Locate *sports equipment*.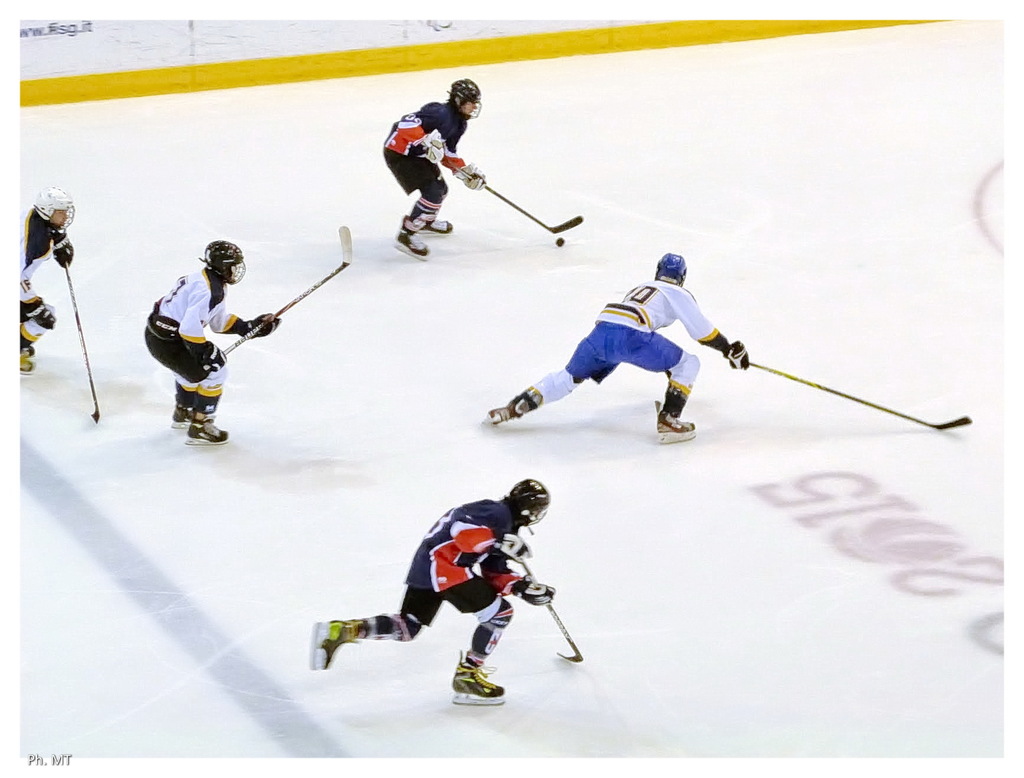
Bounding box: box(196, 241, 246, 286).
